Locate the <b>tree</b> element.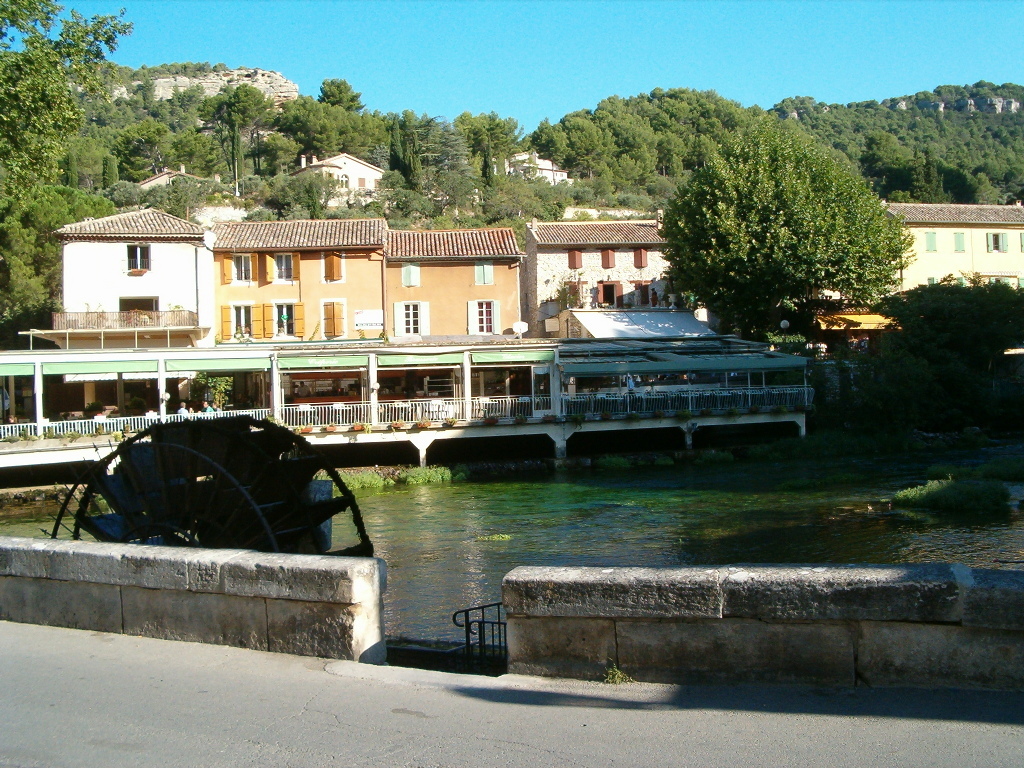
Element bbox: bbox=(491, 212, 532, 247).
